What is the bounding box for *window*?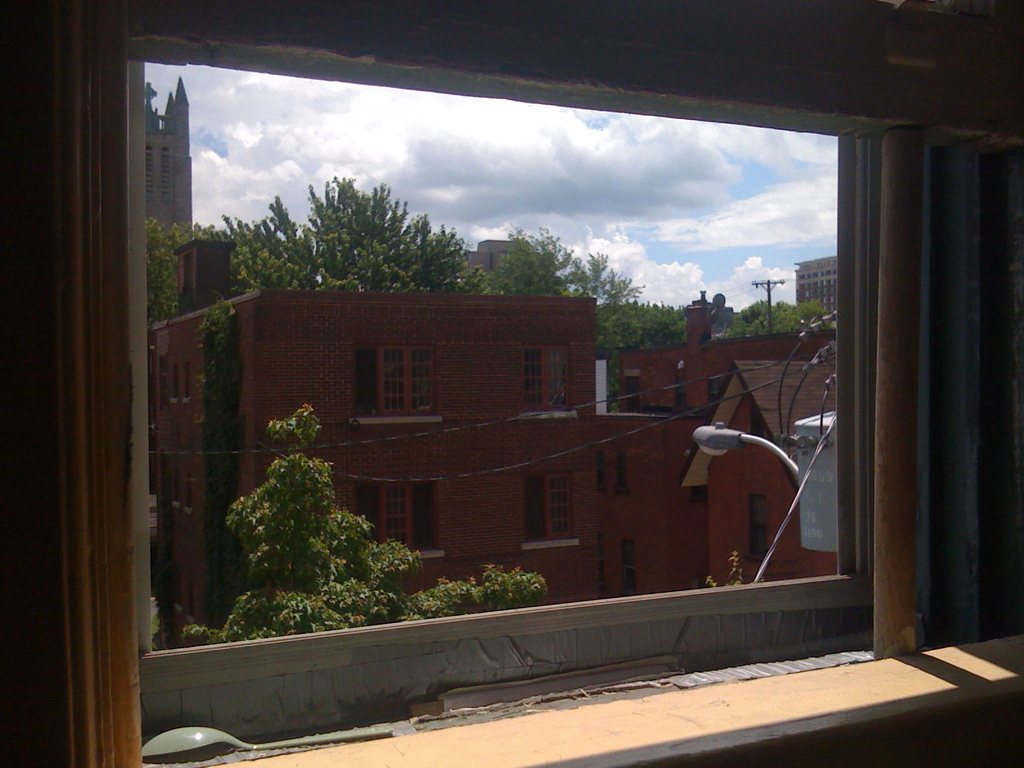
{"left": 520, "top": 348, "right": 571, "bottom": 410}.
